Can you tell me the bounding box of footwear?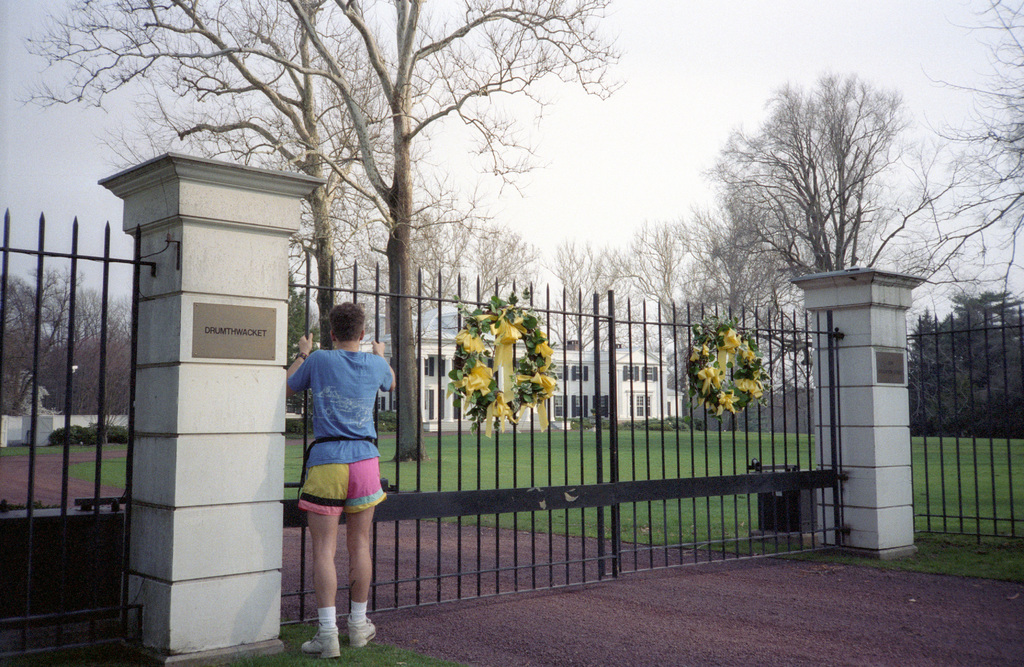
box=[349, 622, 380, 654].
